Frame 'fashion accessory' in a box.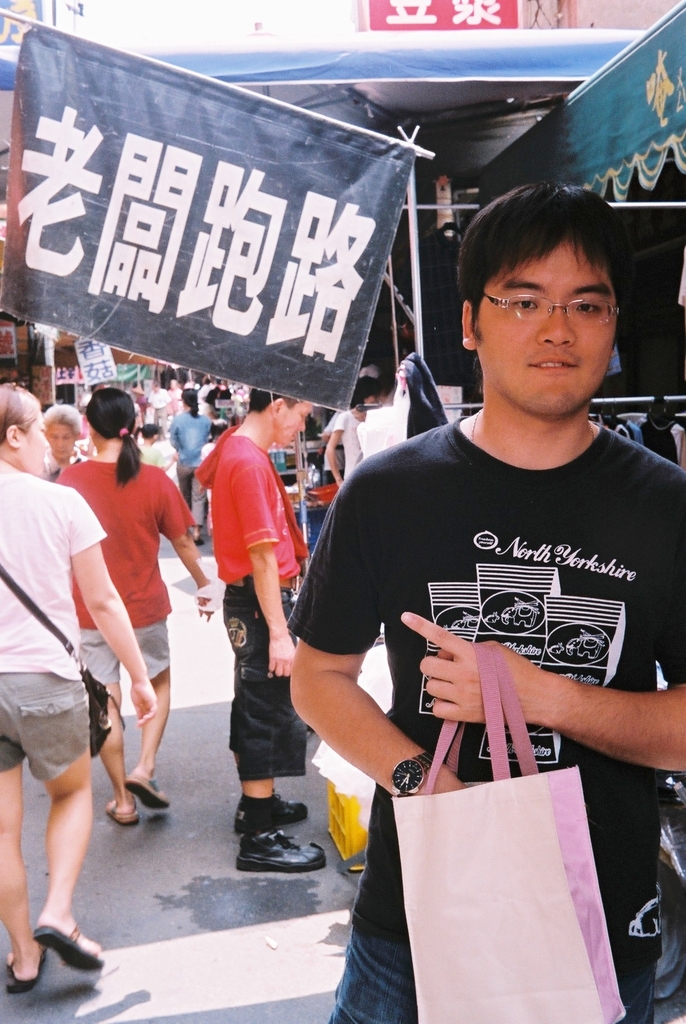
box=[115, 425, 129, 441].
